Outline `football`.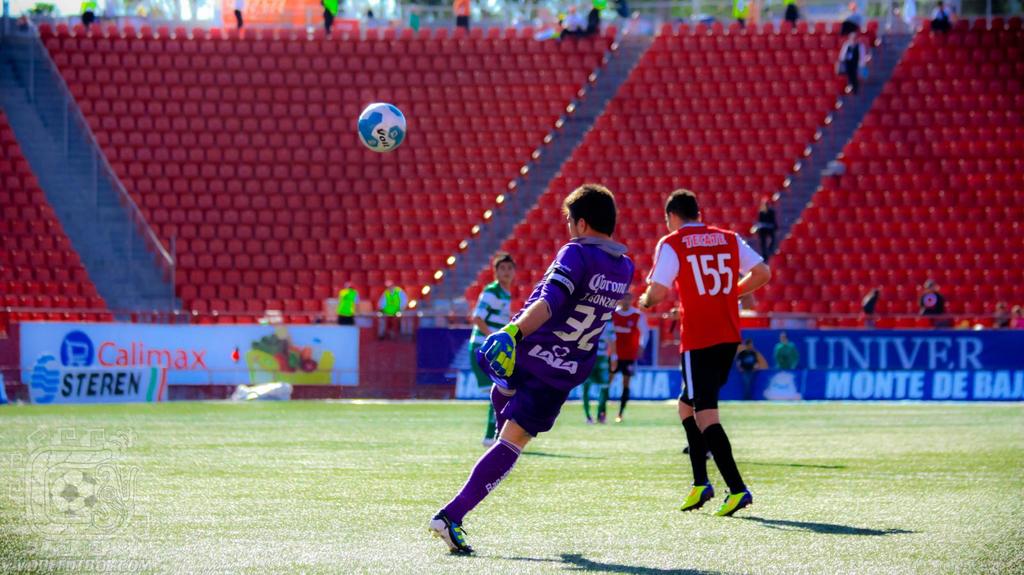
Outline: rect(358, 102, 406, 153).
